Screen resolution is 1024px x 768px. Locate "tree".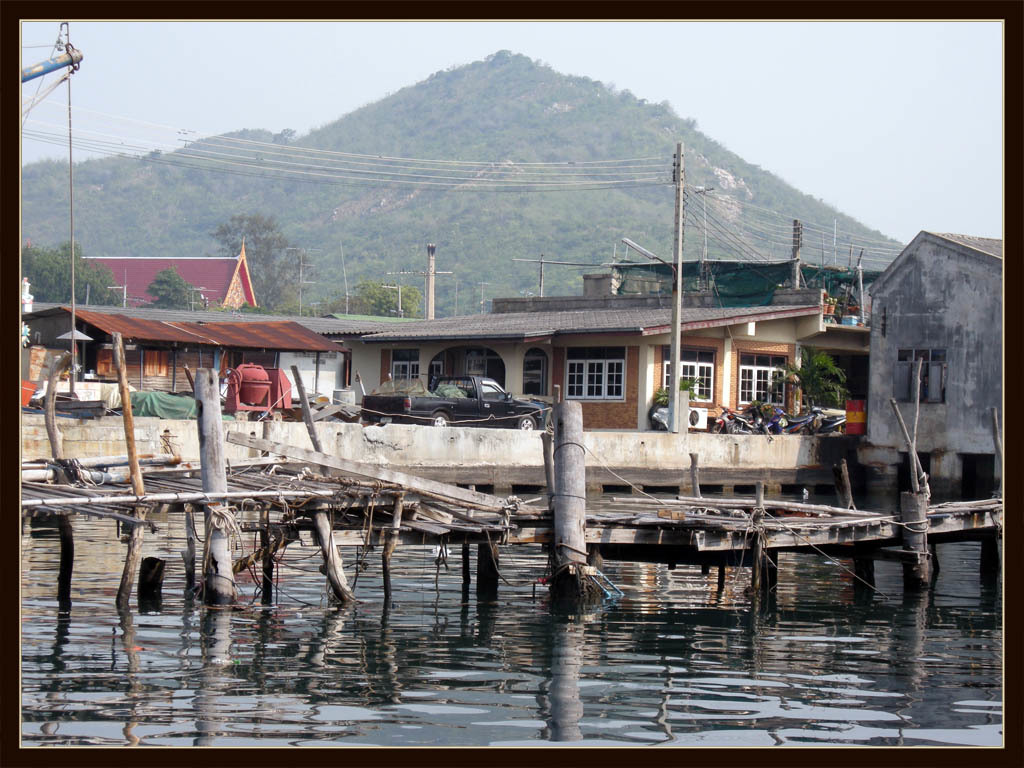
351:281:423:323.
